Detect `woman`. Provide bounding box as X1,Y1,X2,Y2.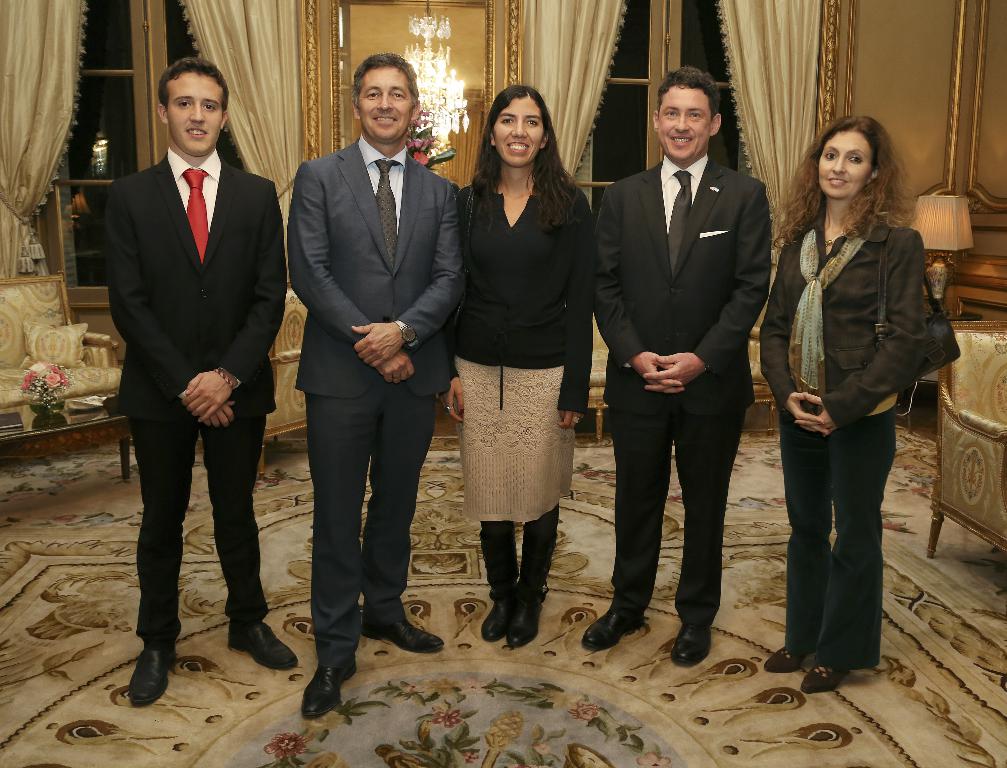
757,111,932,699.
